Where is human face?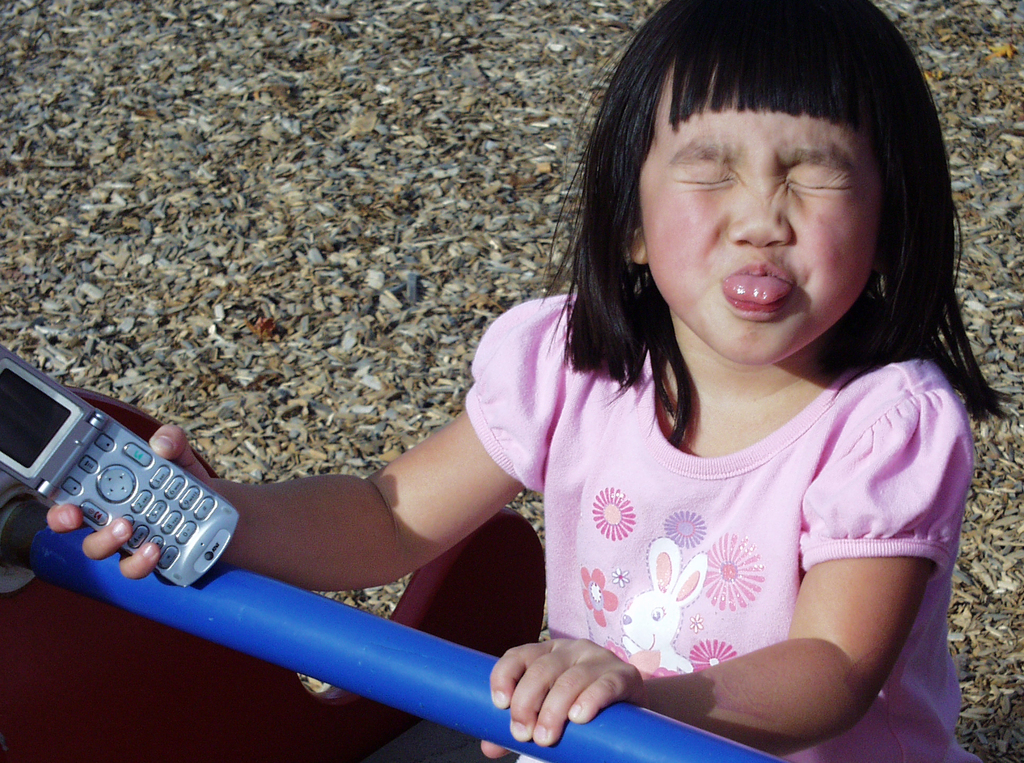
box=[640, 62, 875, 364].
